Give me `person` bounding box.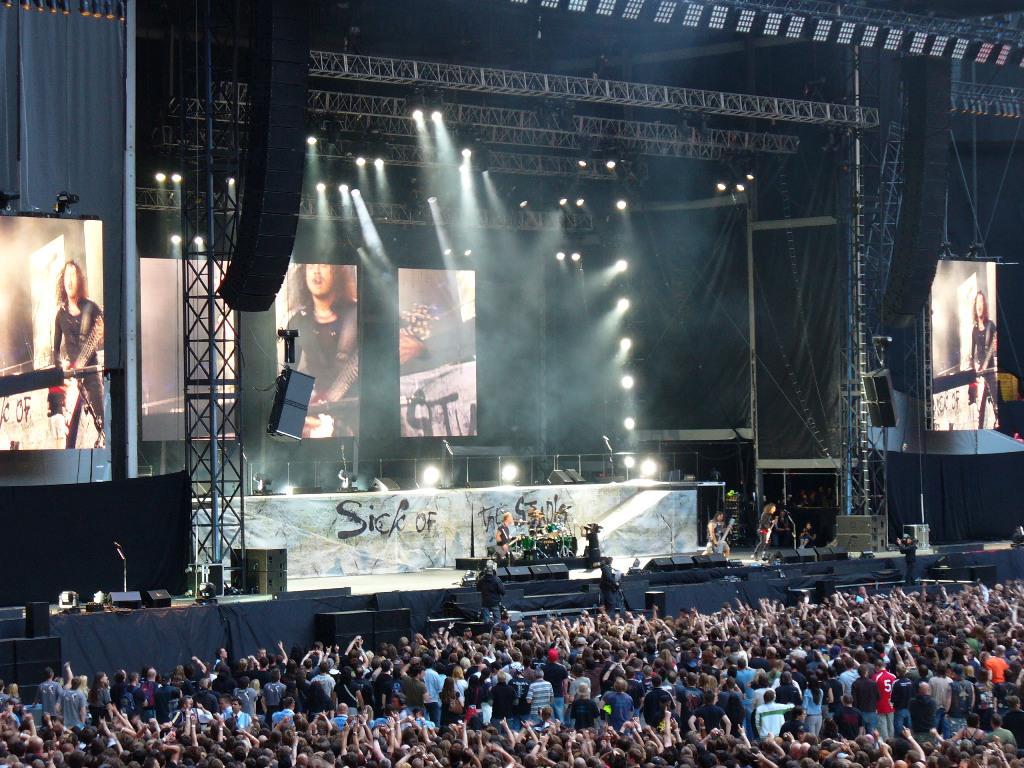
{"x1": 234, "y1": 675, "x2": 261, "y2": 719}.
